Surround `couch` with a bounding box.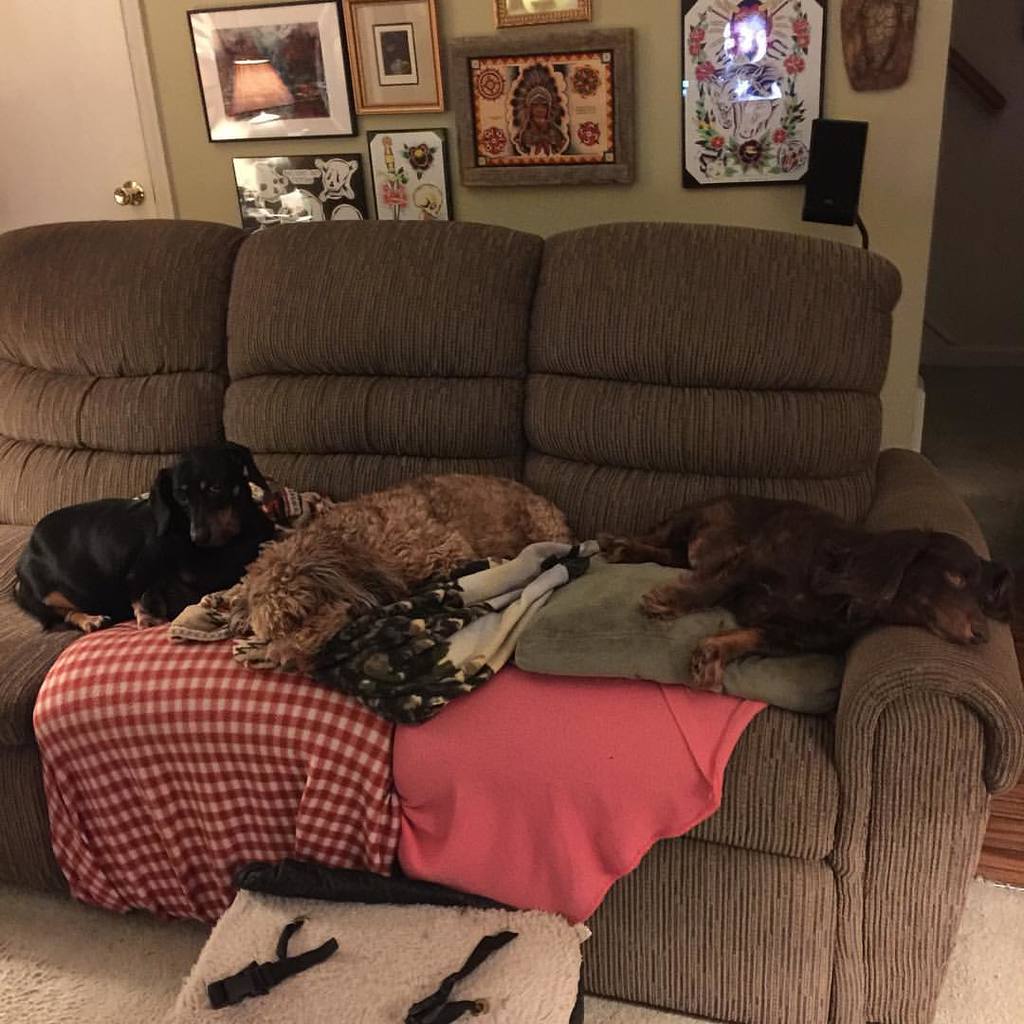
crop(0, 214, 1023, 1023).
